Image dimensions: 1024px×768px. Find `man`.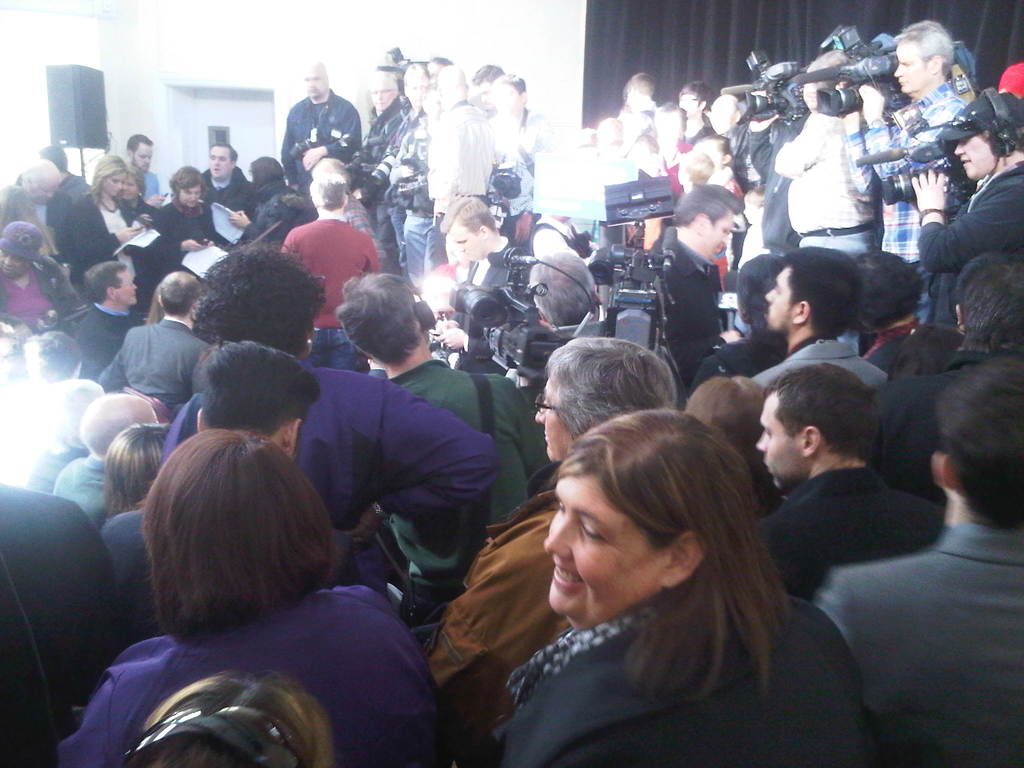
(97,342,321,653).
